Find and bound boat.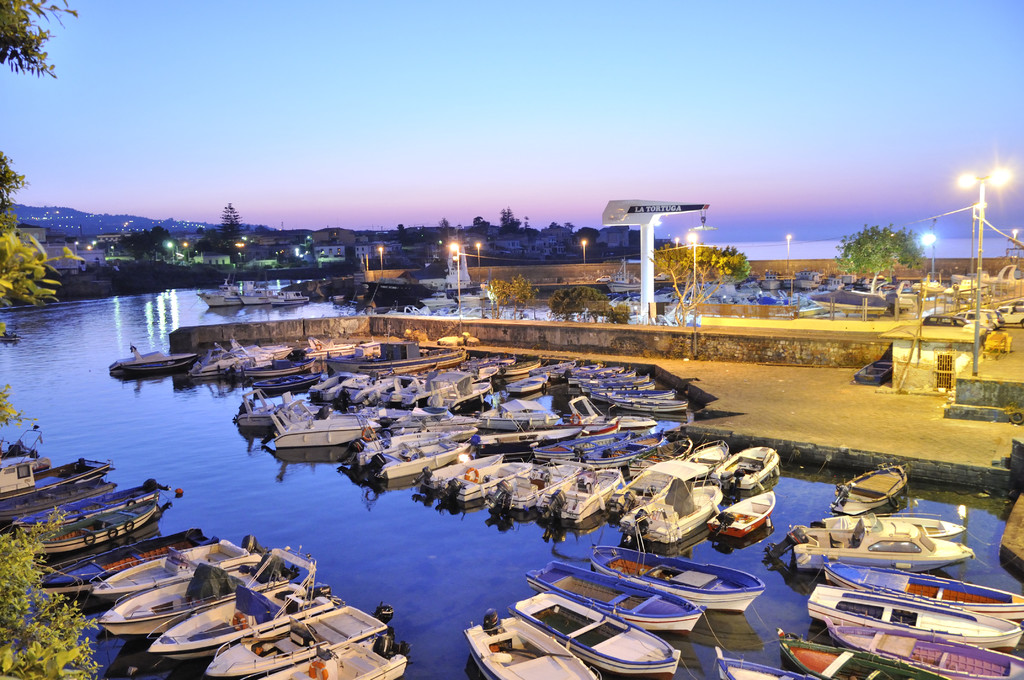
Bound: box(342, 432, 479, 471).
